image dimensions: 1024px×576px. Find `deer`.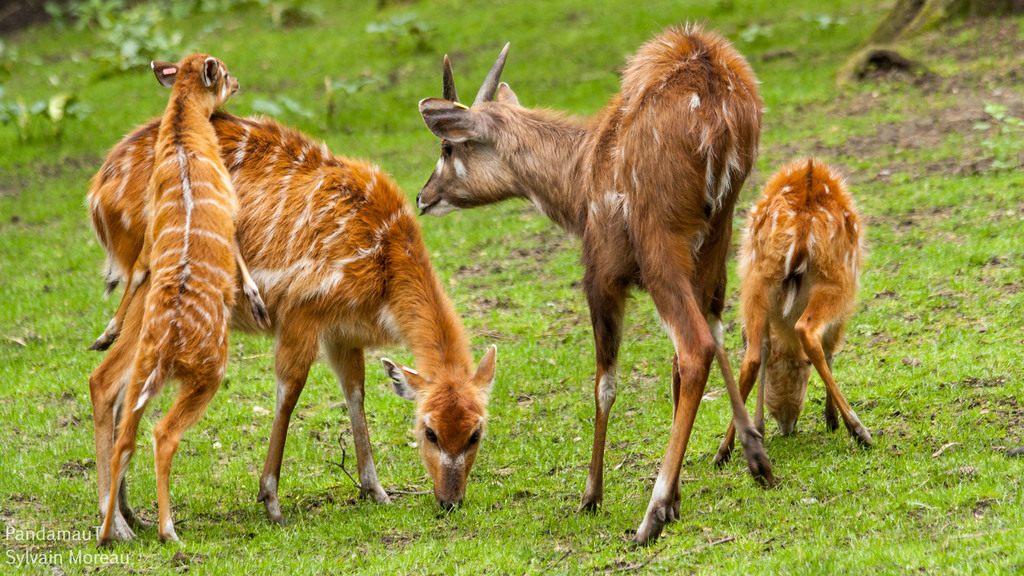
(left=710, top=152, right=872, bottom=464).
